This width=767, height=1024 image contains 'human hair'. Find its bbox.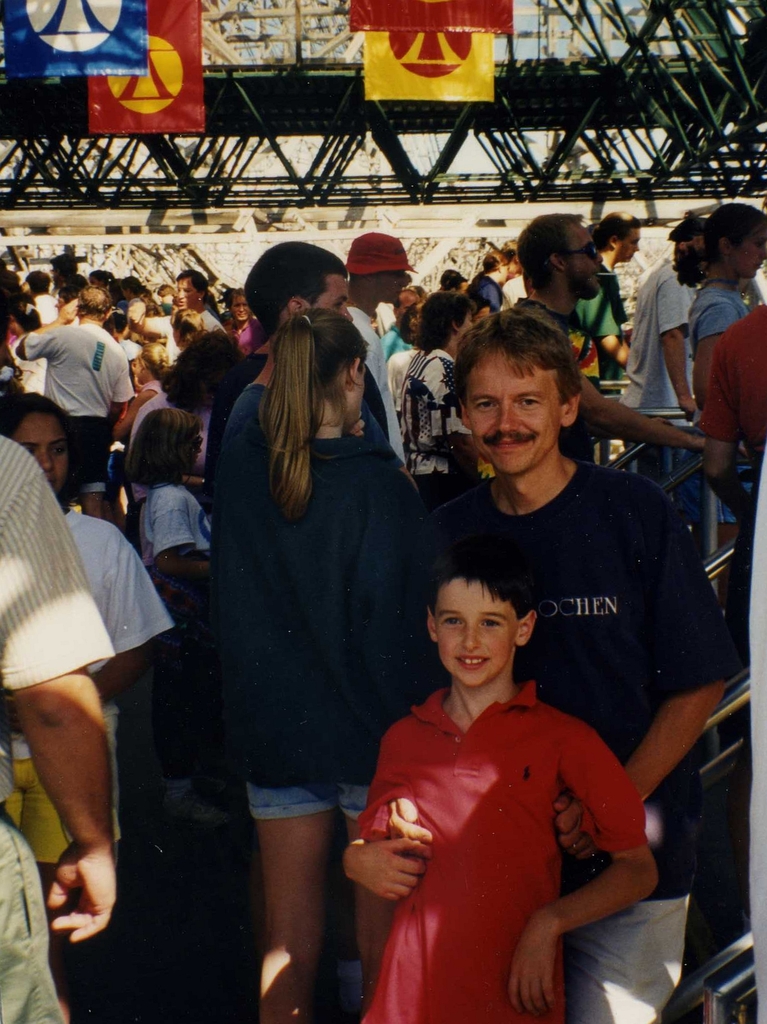
BBox(425, 550, 545, 620).
